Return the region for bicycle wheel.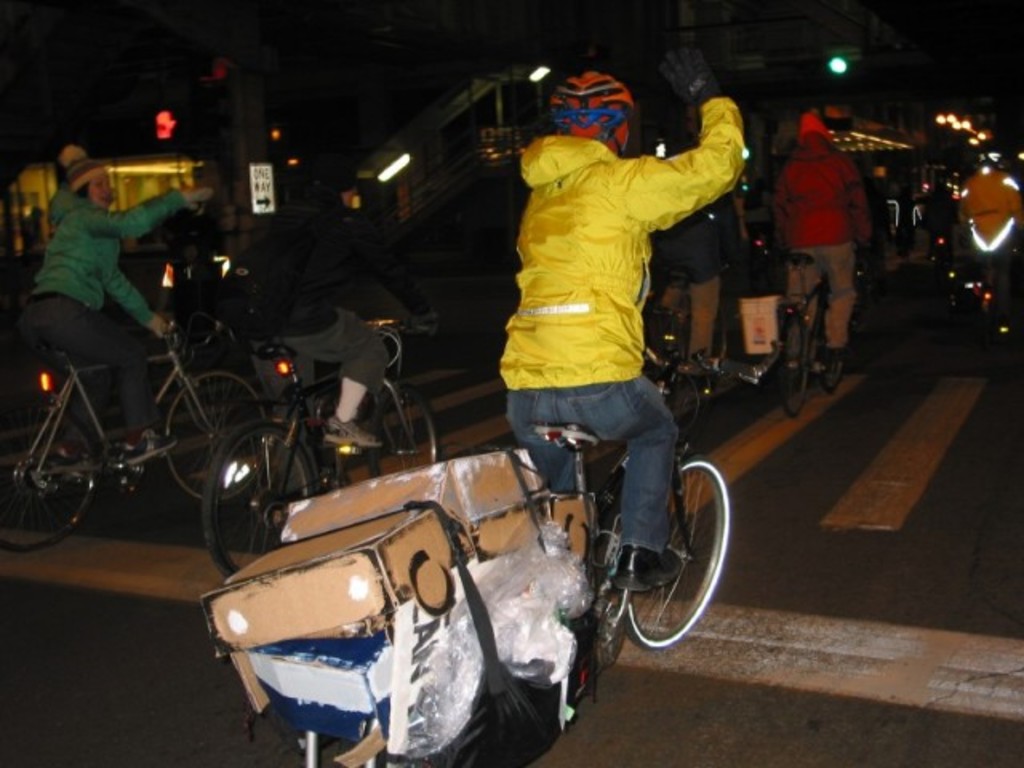
(368, 381, 438, 483).
